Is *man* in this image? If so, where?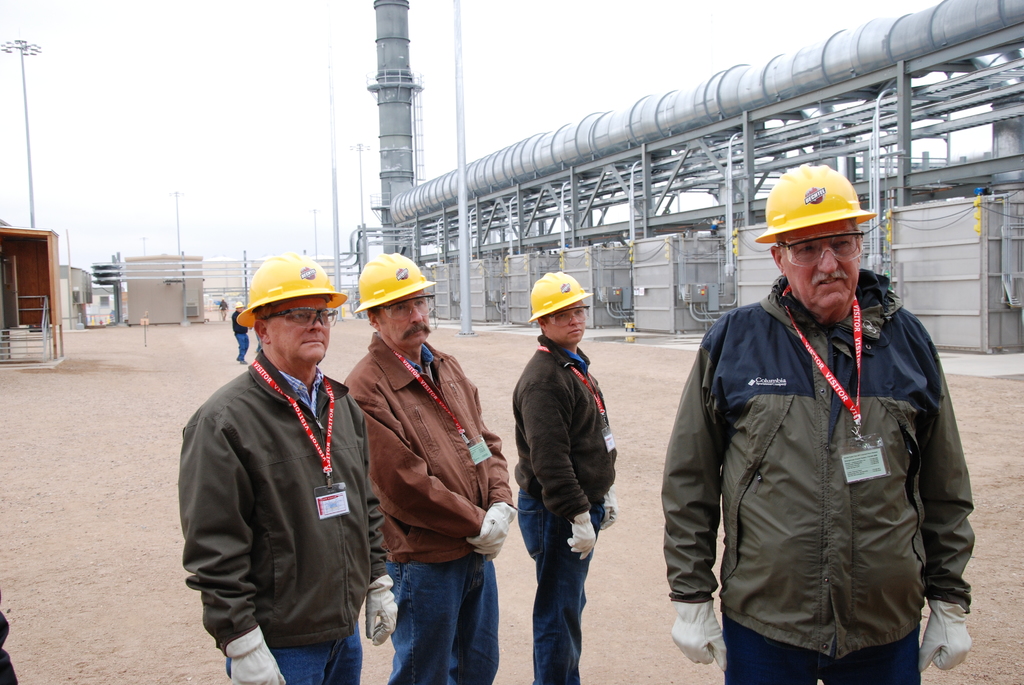
Yes, at locate(225, 300, 250, 365).
